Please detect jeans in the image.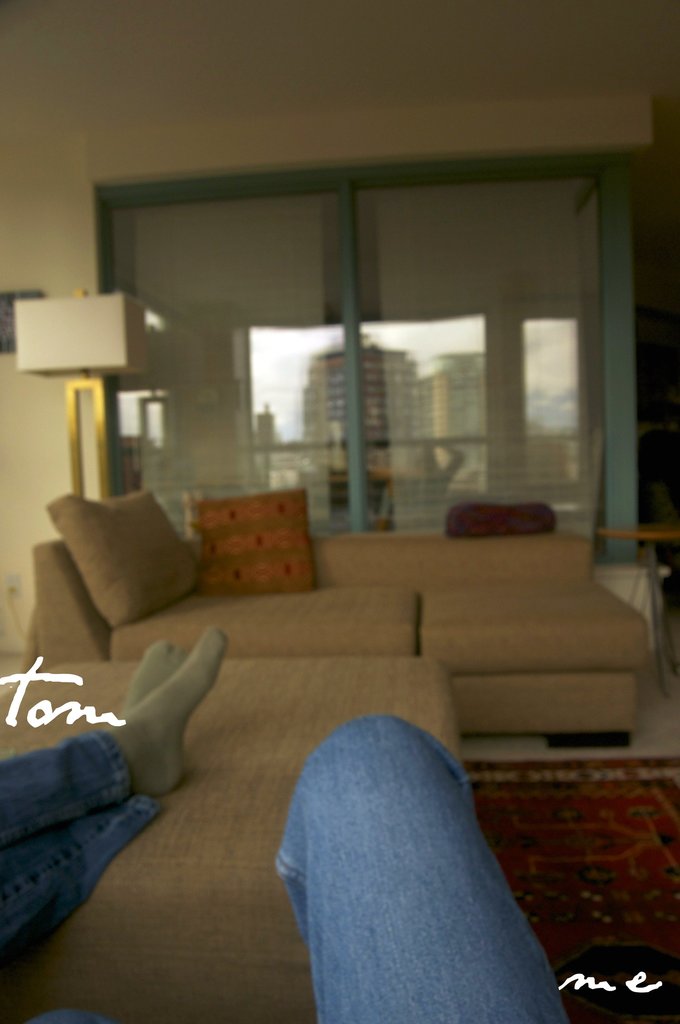
<bbox>0, 726, 163, 987</bbox>.
